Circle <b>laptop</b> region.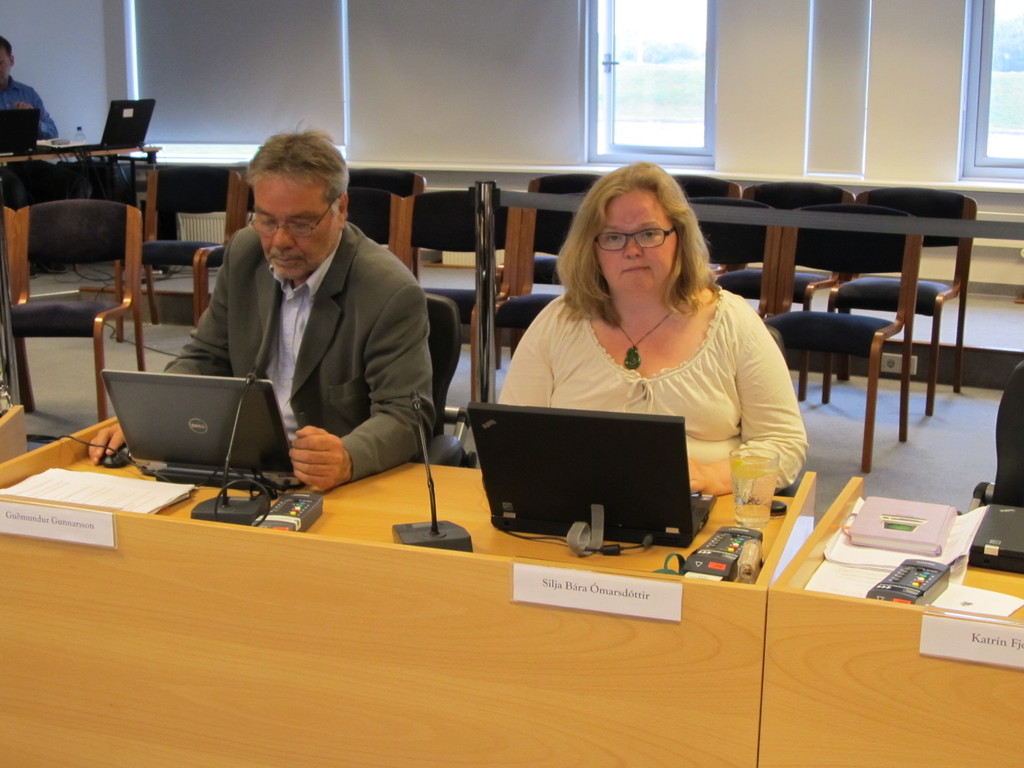
Region: Rect(59, 98, 154, 151).
